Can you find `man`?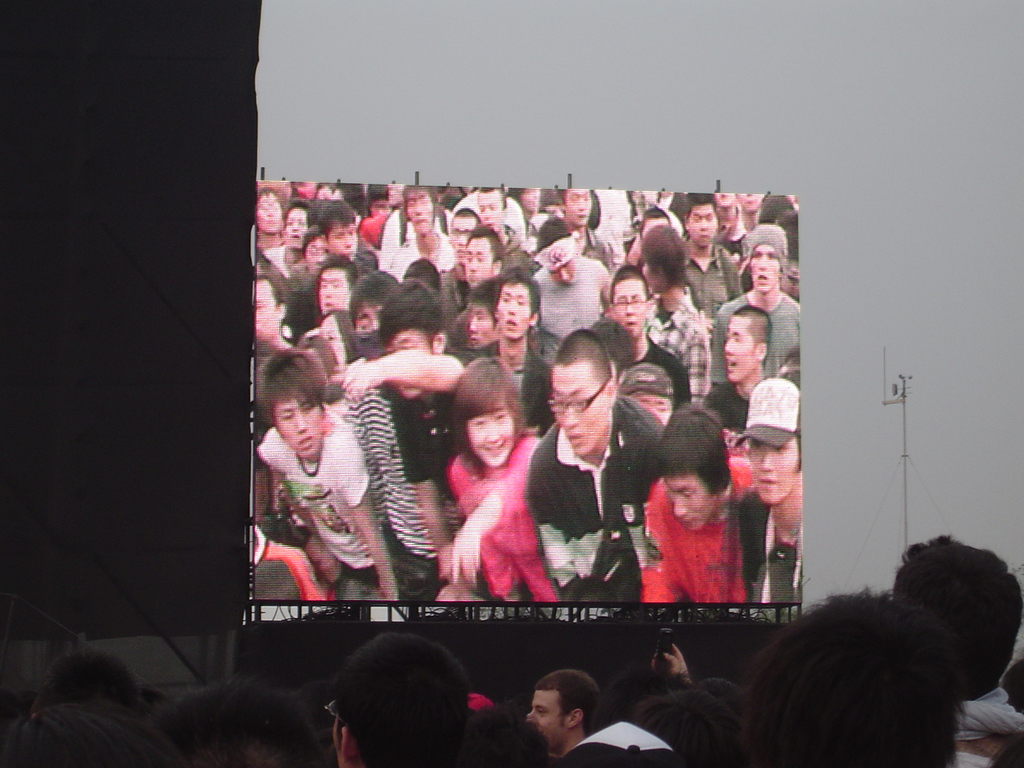
Yes, bounding box: (380, 179, 459, 268).
